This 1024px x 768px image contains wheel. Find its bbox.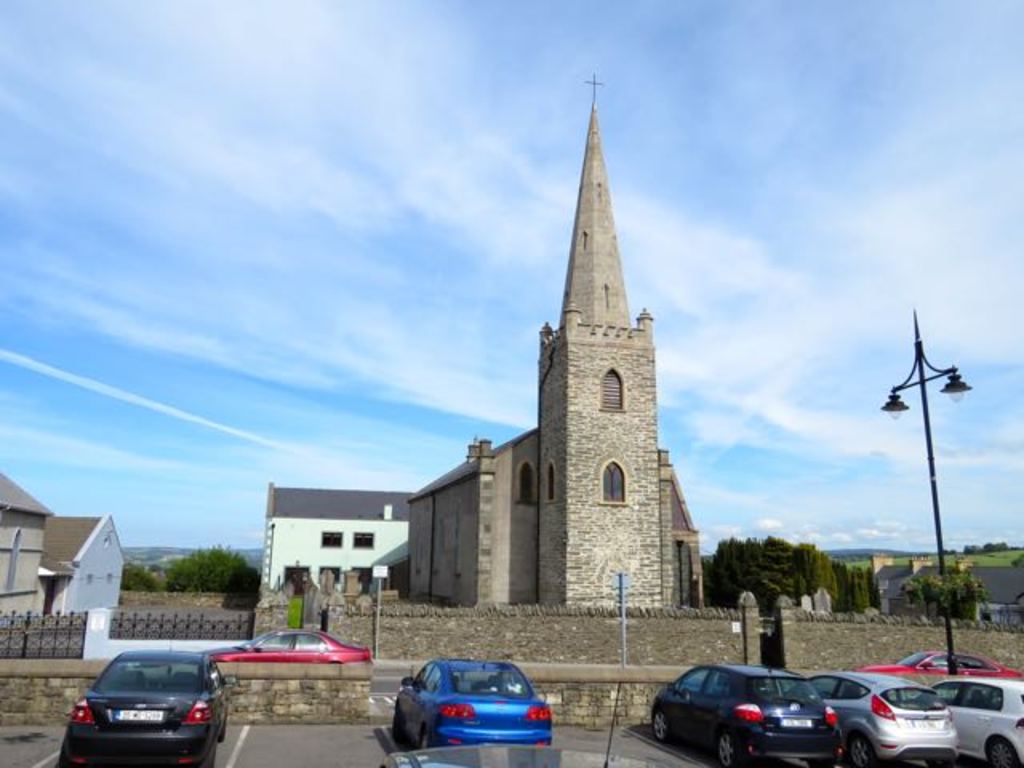
653 706 672 742.
